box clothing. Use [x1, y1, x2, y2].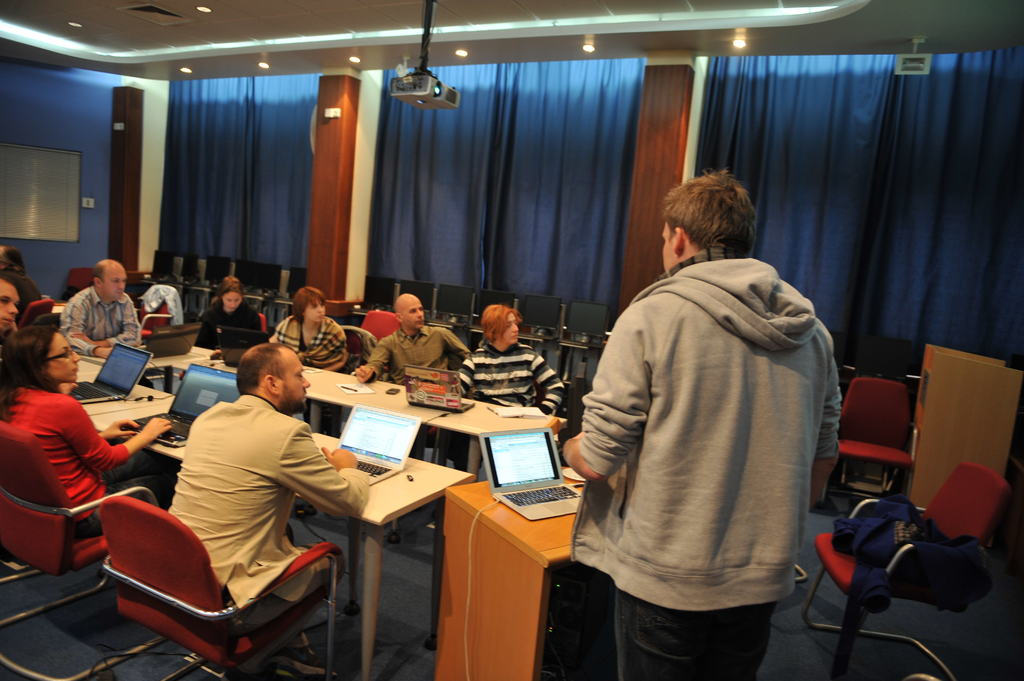
[62, 288, 142, 359].
